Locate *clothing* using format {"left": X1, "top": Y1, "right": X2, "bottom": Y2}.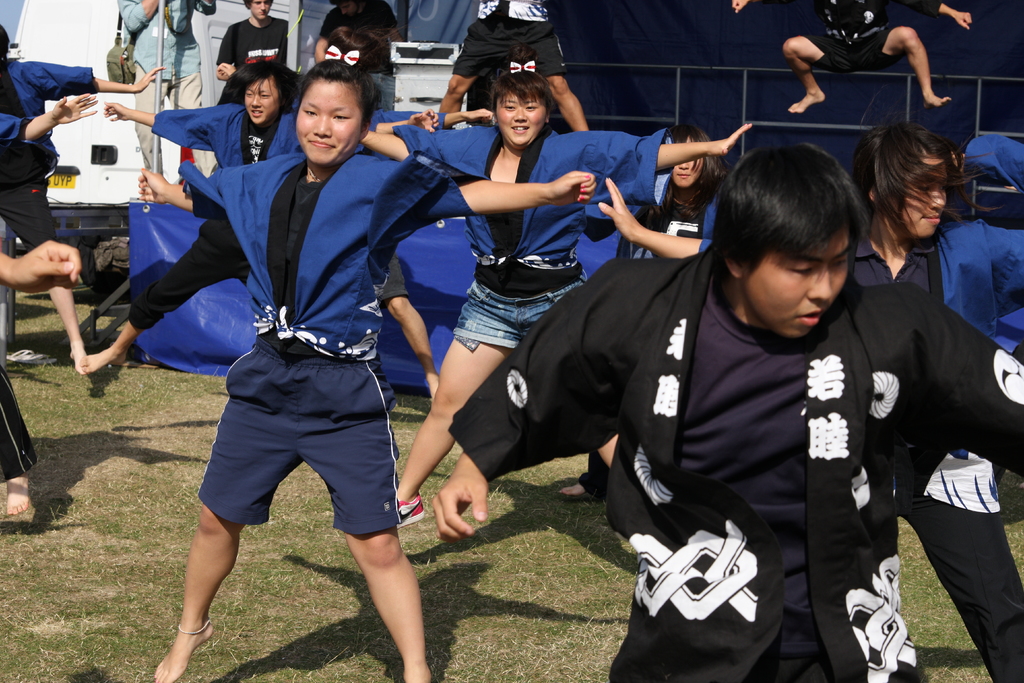
{"left": 449, "top": 242, "right": 1023, "bottom": 682}.
